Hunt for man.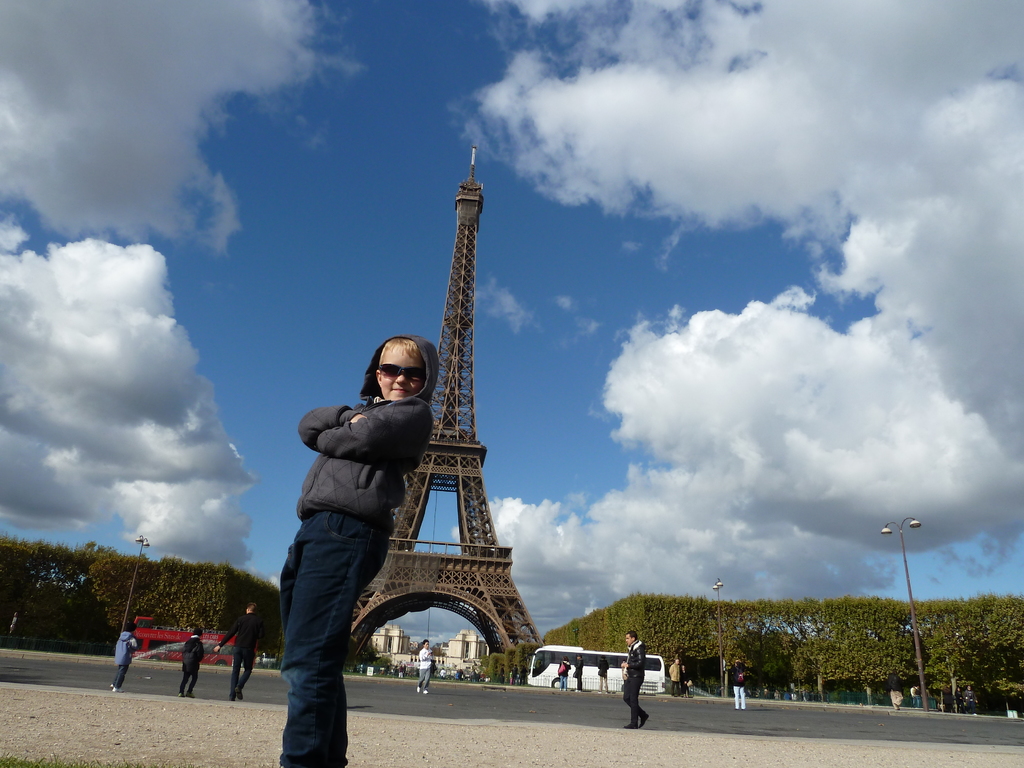
Hunted down at pyautogui.locateOnScreen(668, 657, 679, 696).
